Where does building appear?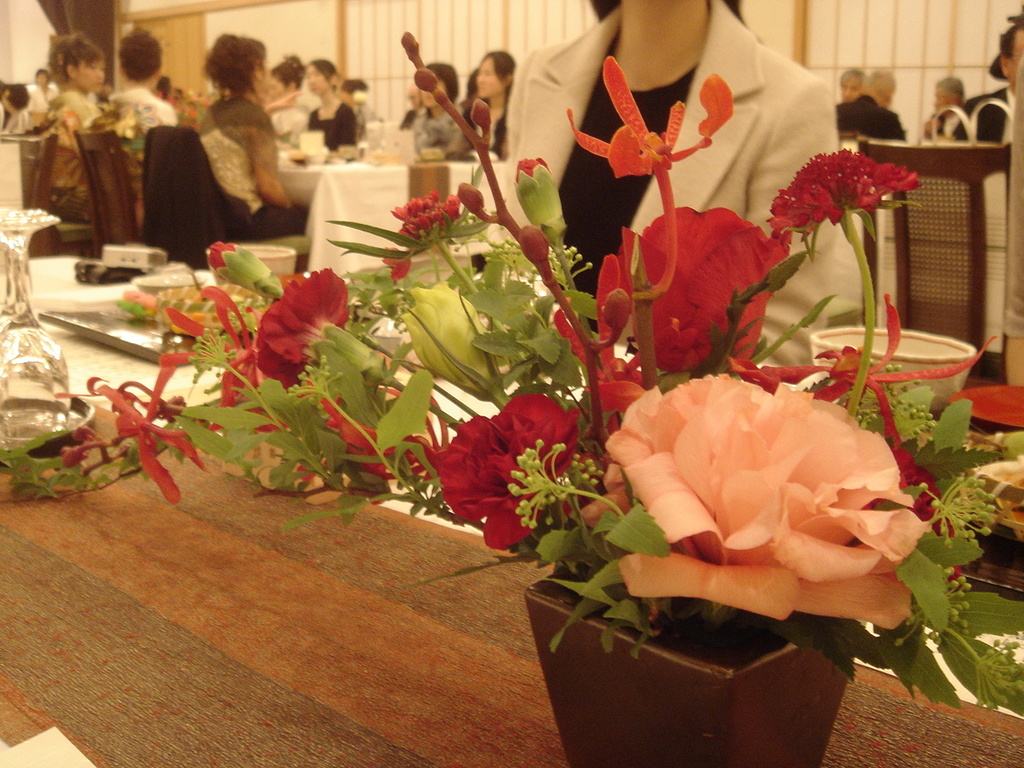
Appears at [0,0,1023,767].
